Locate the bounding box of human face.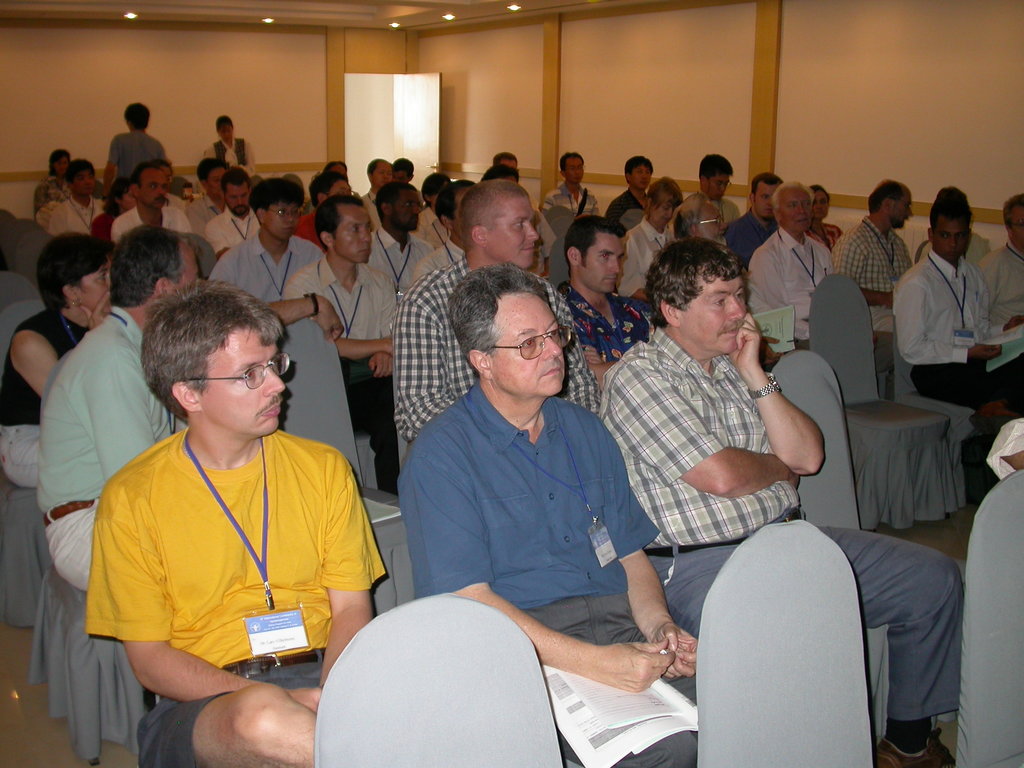
Bounding box: <box>328,180,354,198</box>.
